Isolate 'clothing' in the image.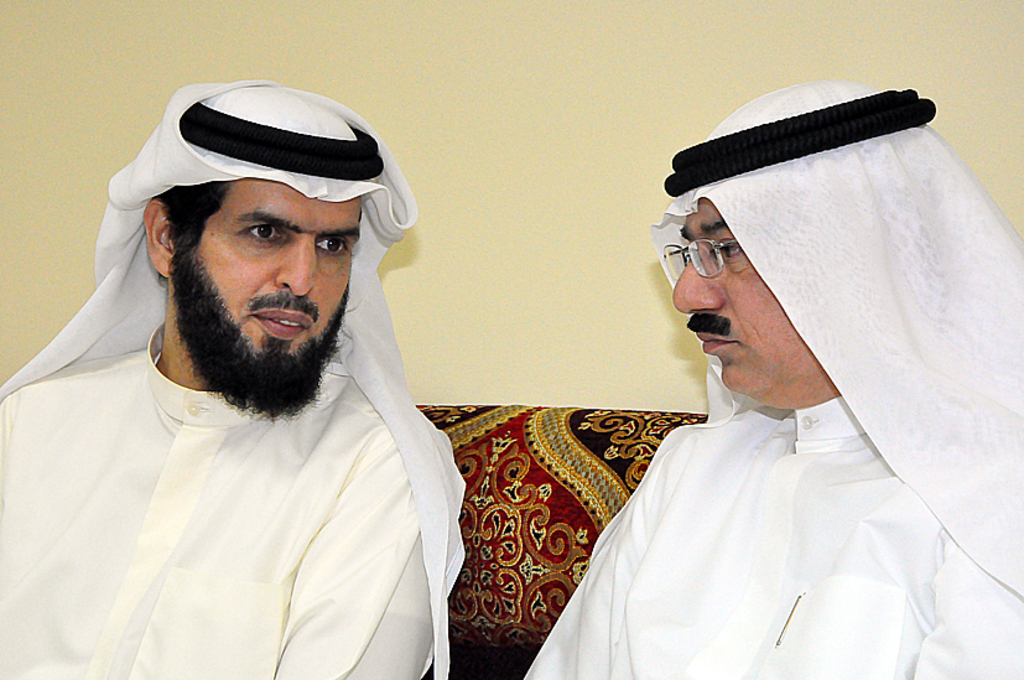
Isolated region: rect(523, 359, 1023, 678).
